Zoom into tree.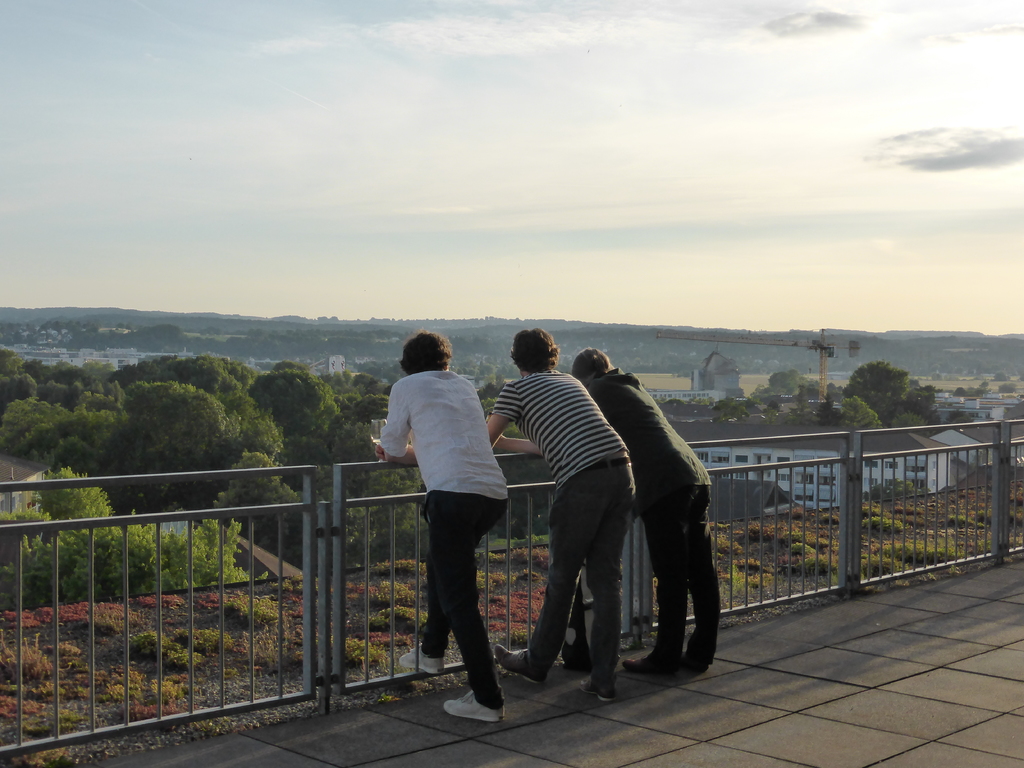
Zoom target: region(333, 451, 430, 563).
